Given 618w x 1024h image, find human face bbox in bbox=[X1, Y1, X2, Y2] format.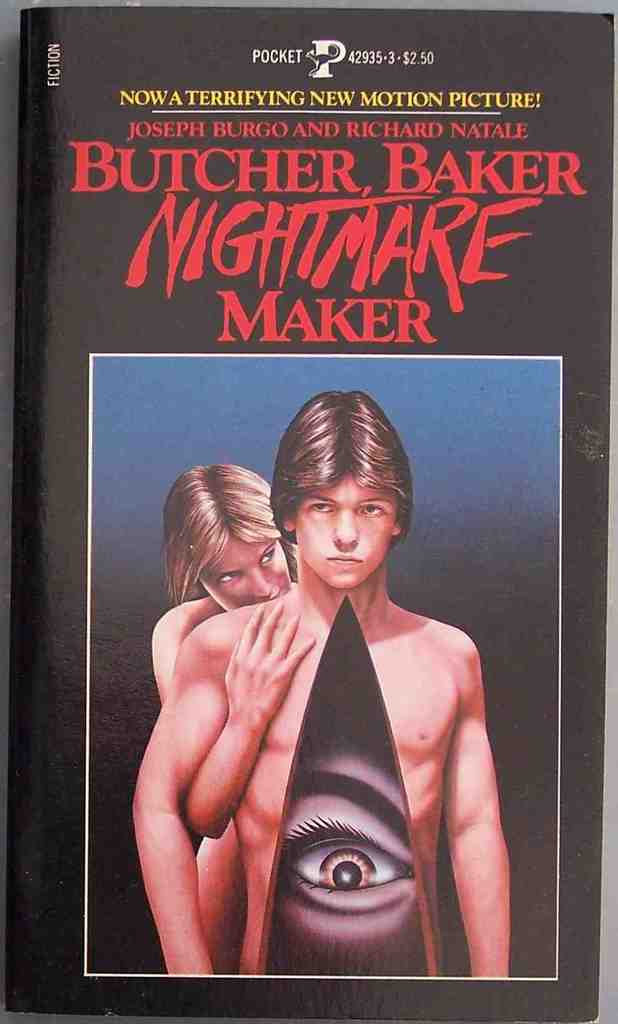
bbox=[299, 476, 400, 594].
